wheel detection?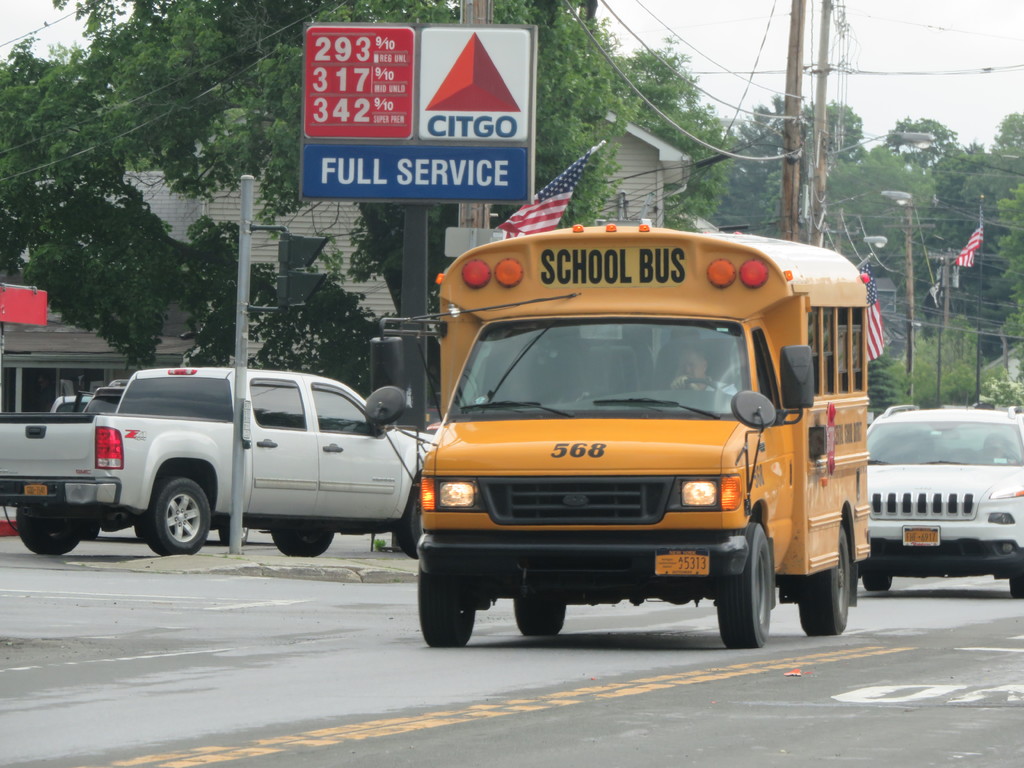
x1=860 y1=561 x2=895 y2=594
